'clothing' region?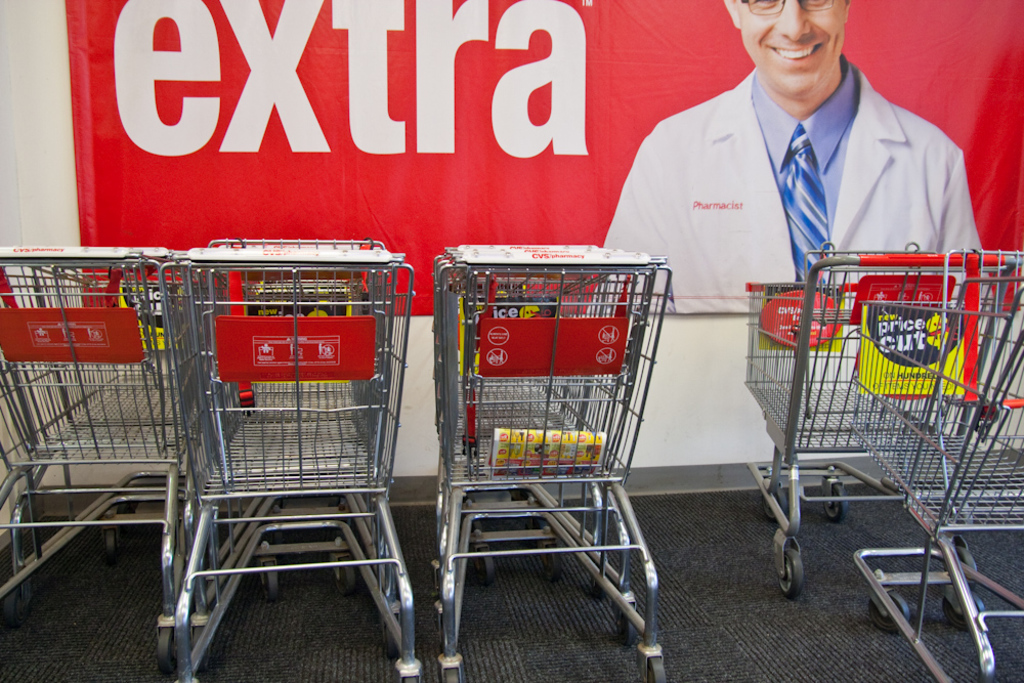
detection(587, 54, 995, 317)
